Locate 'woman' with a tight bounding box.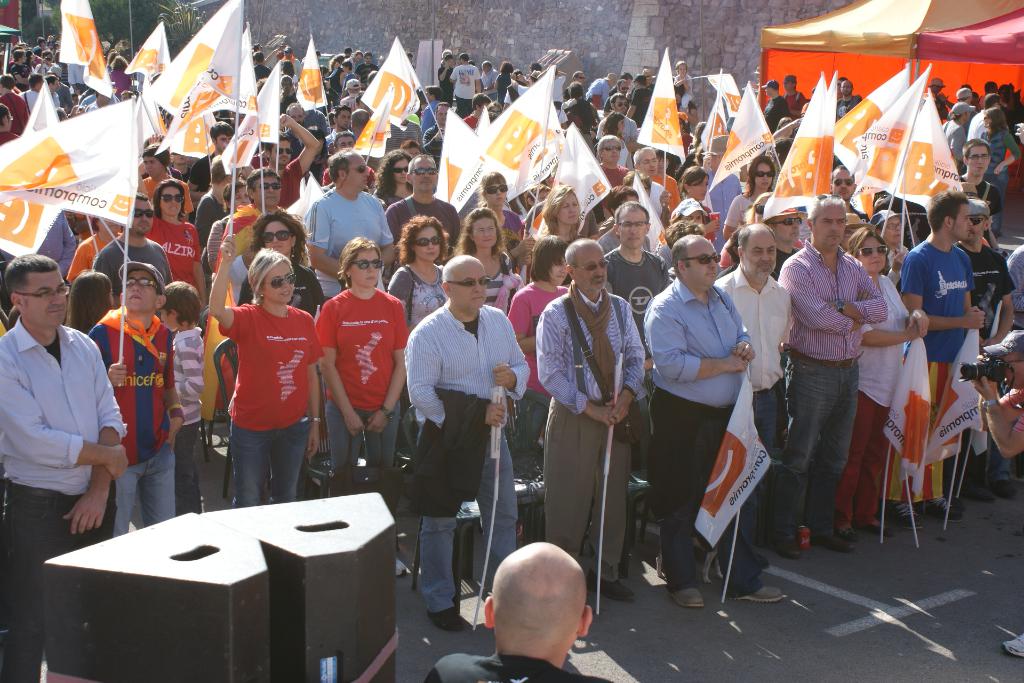
crop(722, 156, 776, 243).
